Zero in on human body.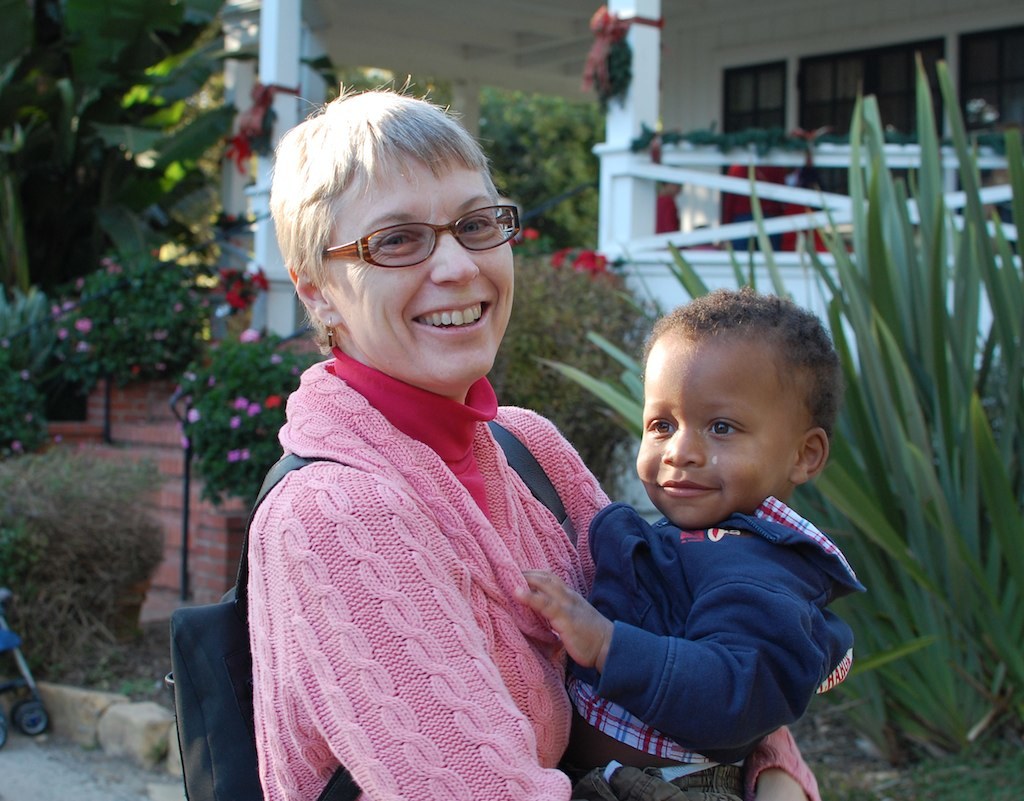
Zeroed in: 252, 108, 840, 790.
